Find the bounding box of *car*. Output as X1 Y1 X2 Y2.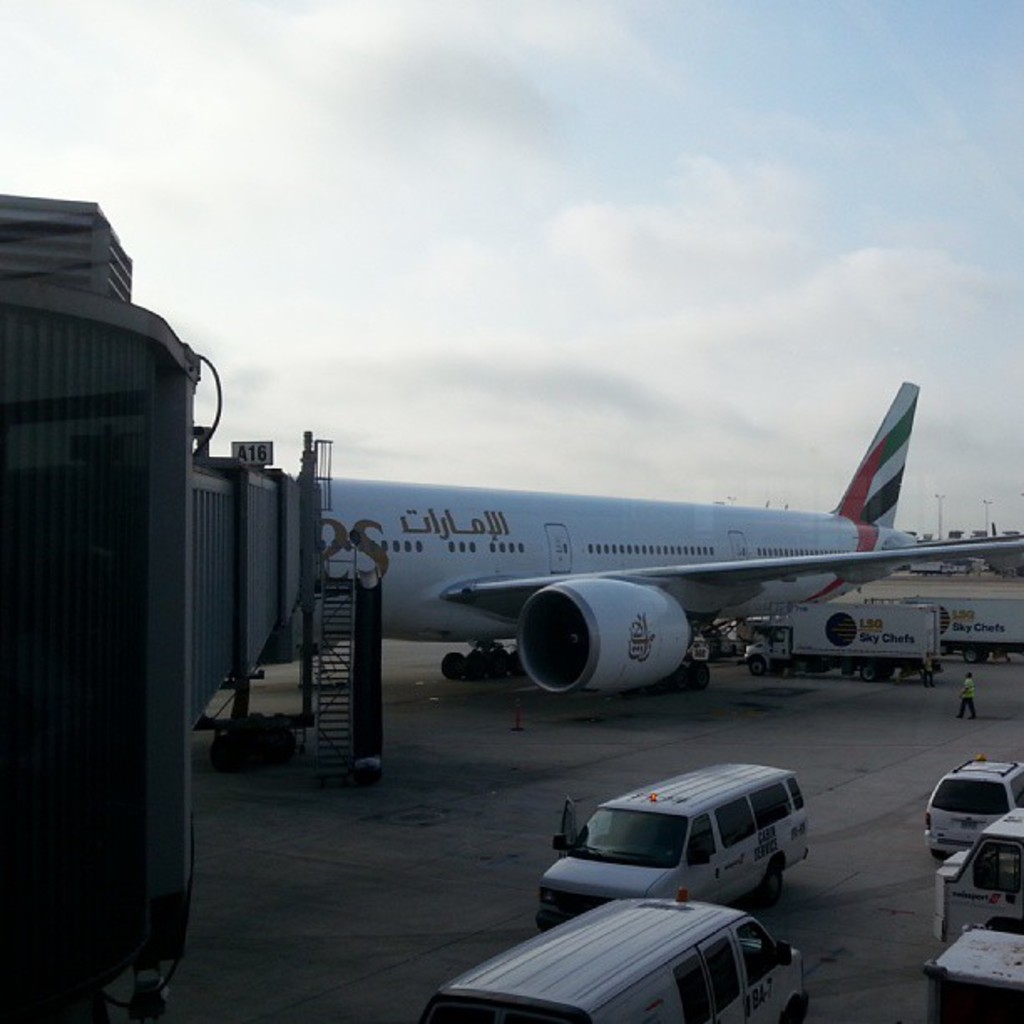
922 760 1022 862.
